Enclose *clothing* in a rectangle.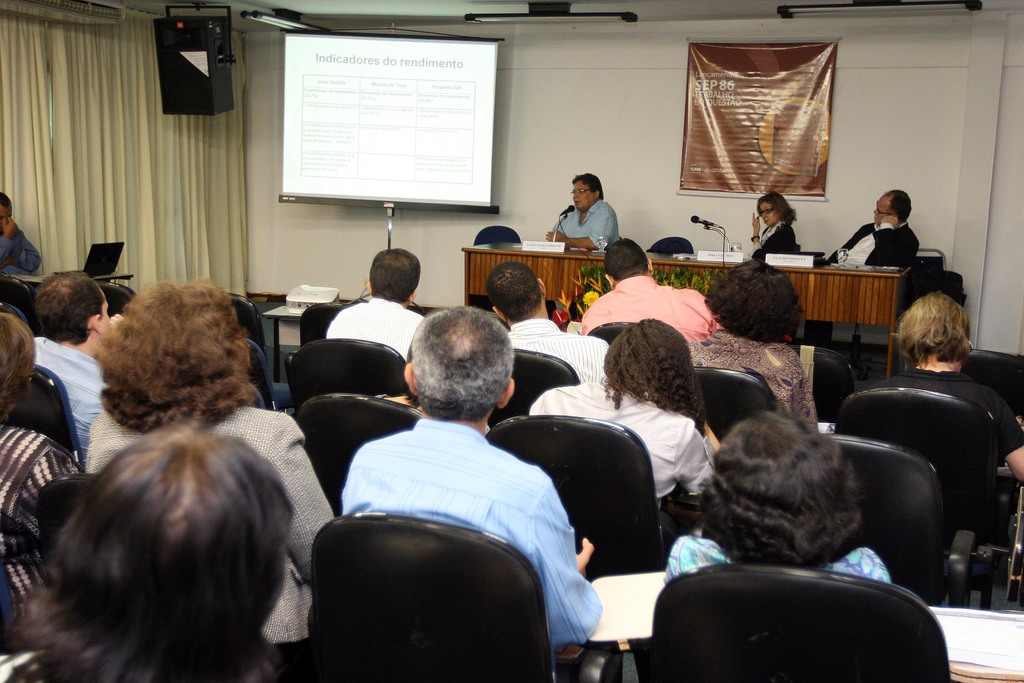
box=[878, 366, 1023, 470].
